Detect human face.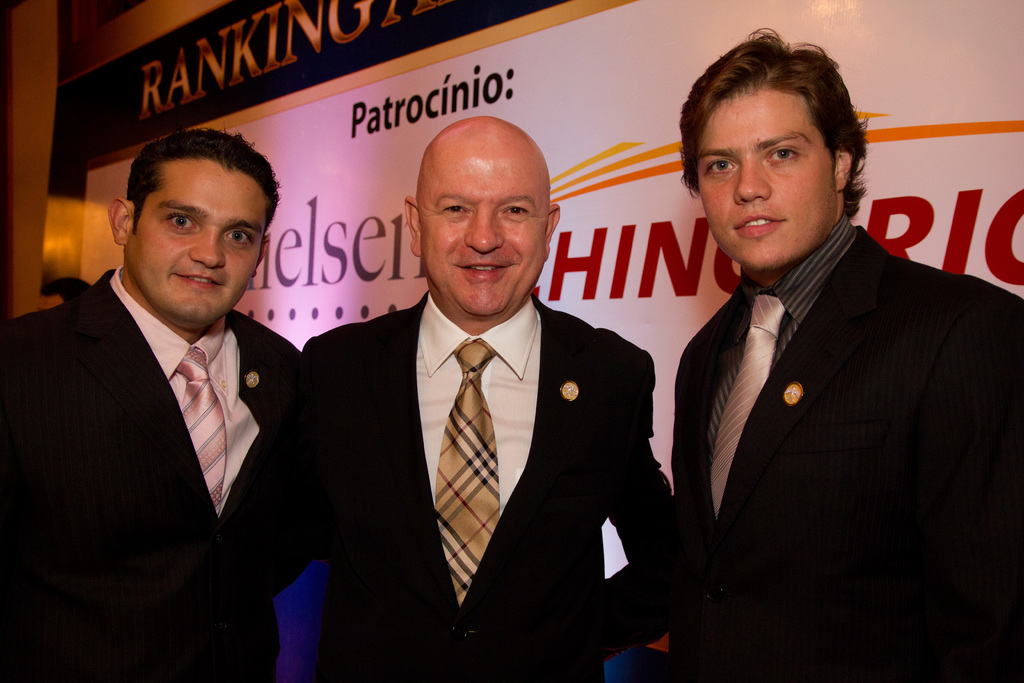
Detected at bbox=[421, 161, 545, 317].
